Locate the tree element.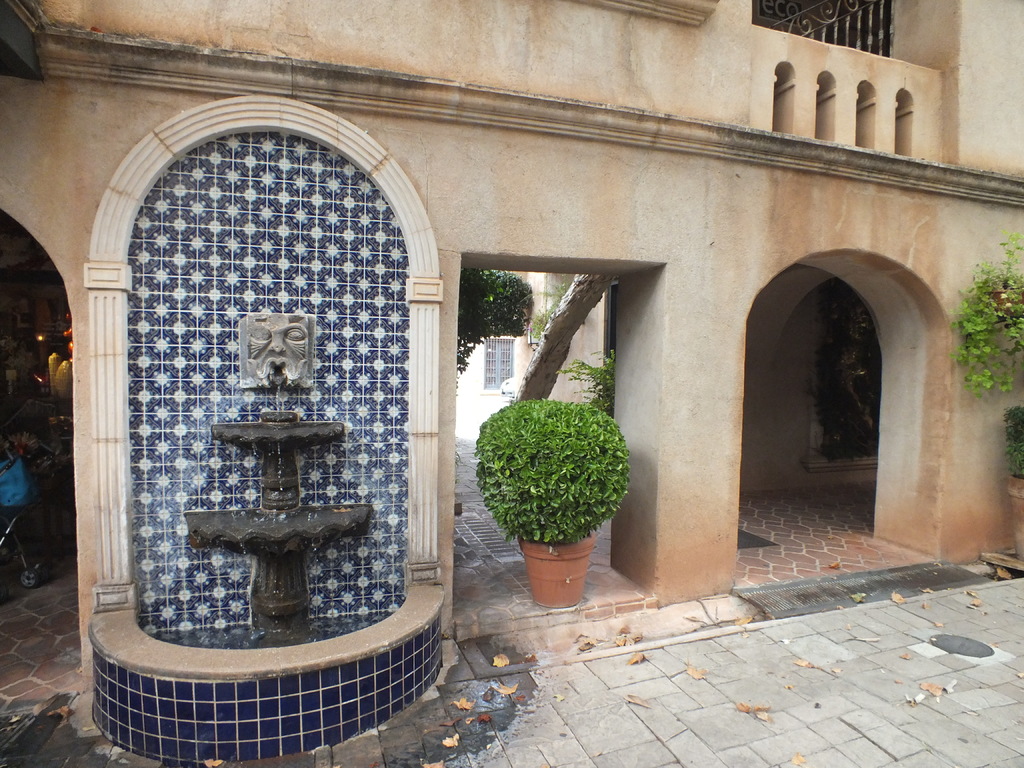
Element bbox: bbox=[443, 267, 543, 394].
